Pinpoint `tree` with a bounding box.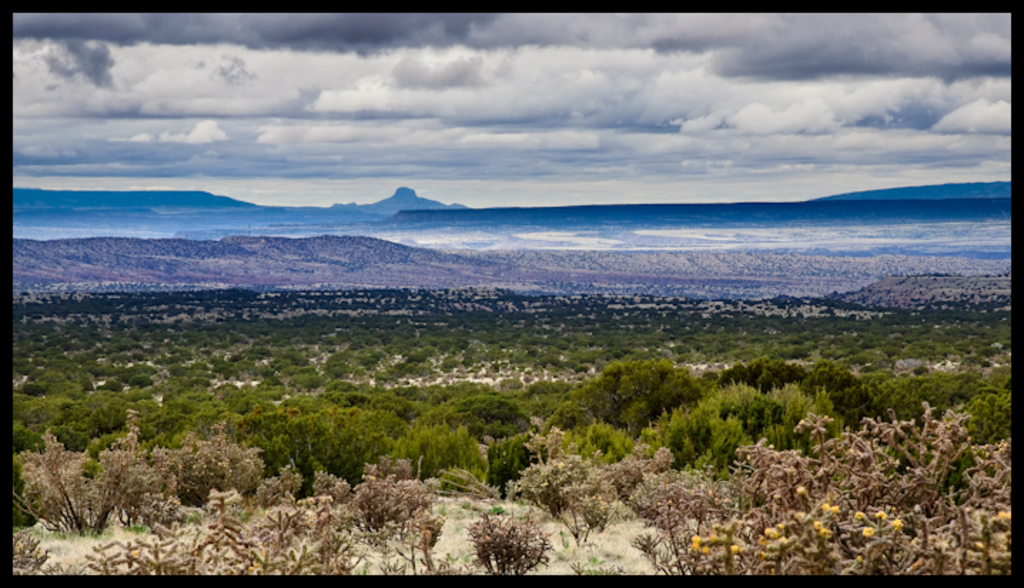
11,290,1011,572.
